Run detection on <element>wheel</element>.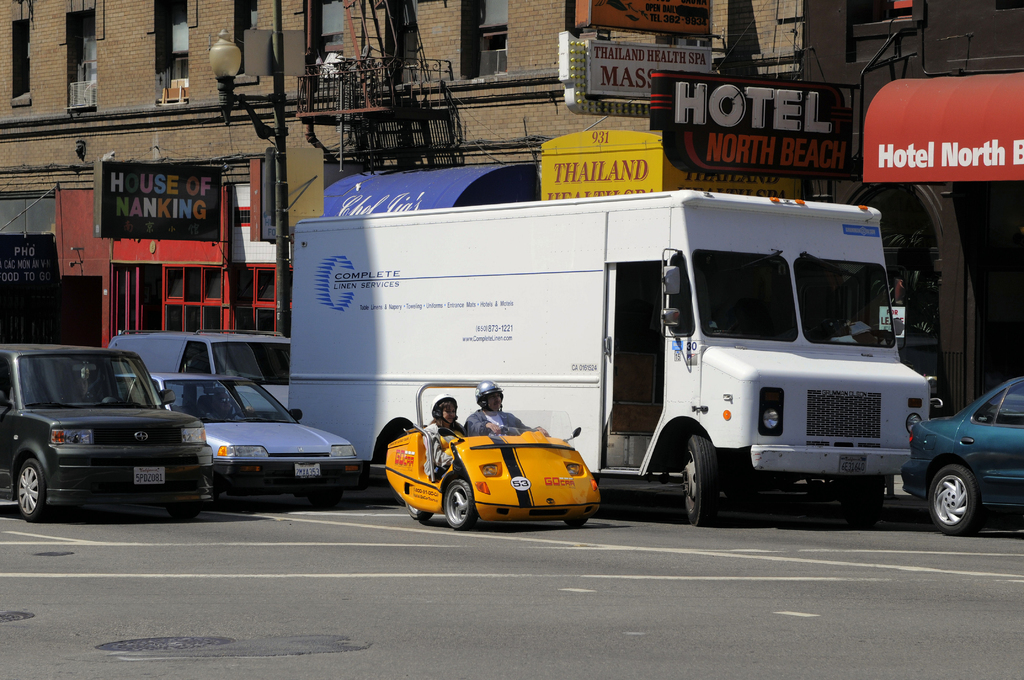
Result: locate(307, 485, 346, 506).
